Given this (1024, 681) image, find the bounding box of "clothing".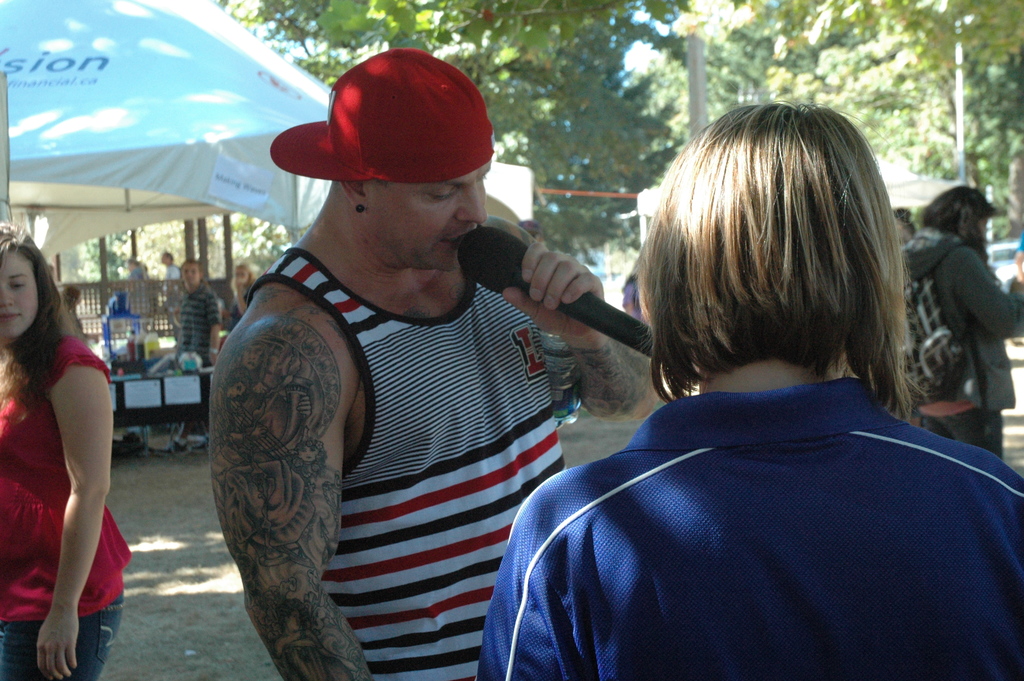
region(481, 390, 1023, 680).
